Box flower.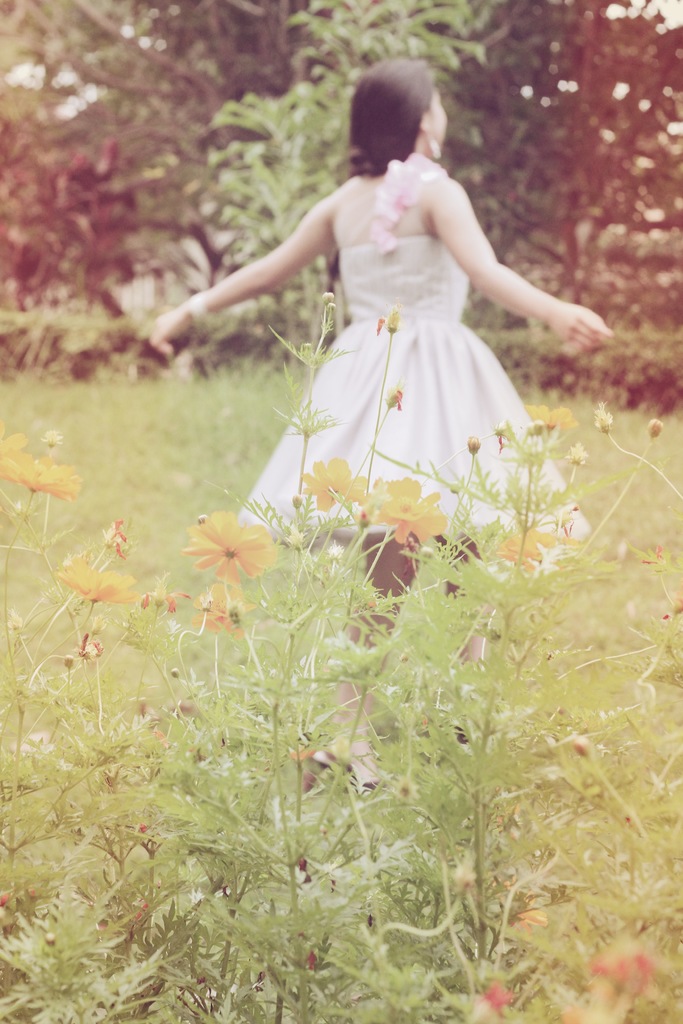
x1=646, y1=415, x2=664, y2=438.
